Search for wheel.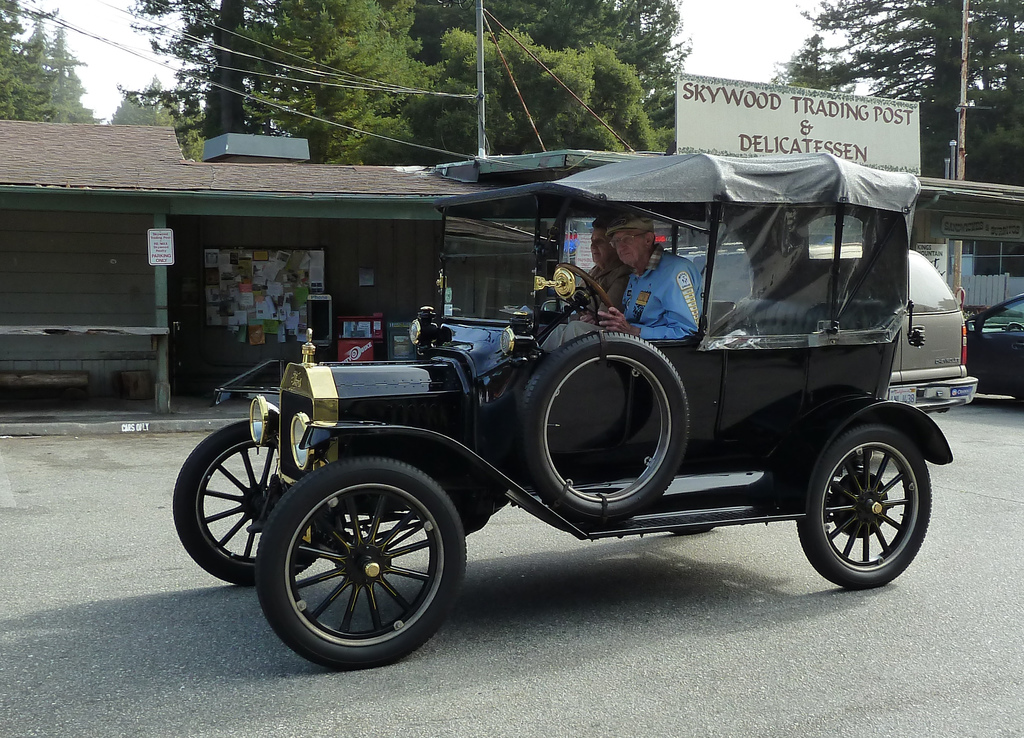
Found at 260:465:466:653.
